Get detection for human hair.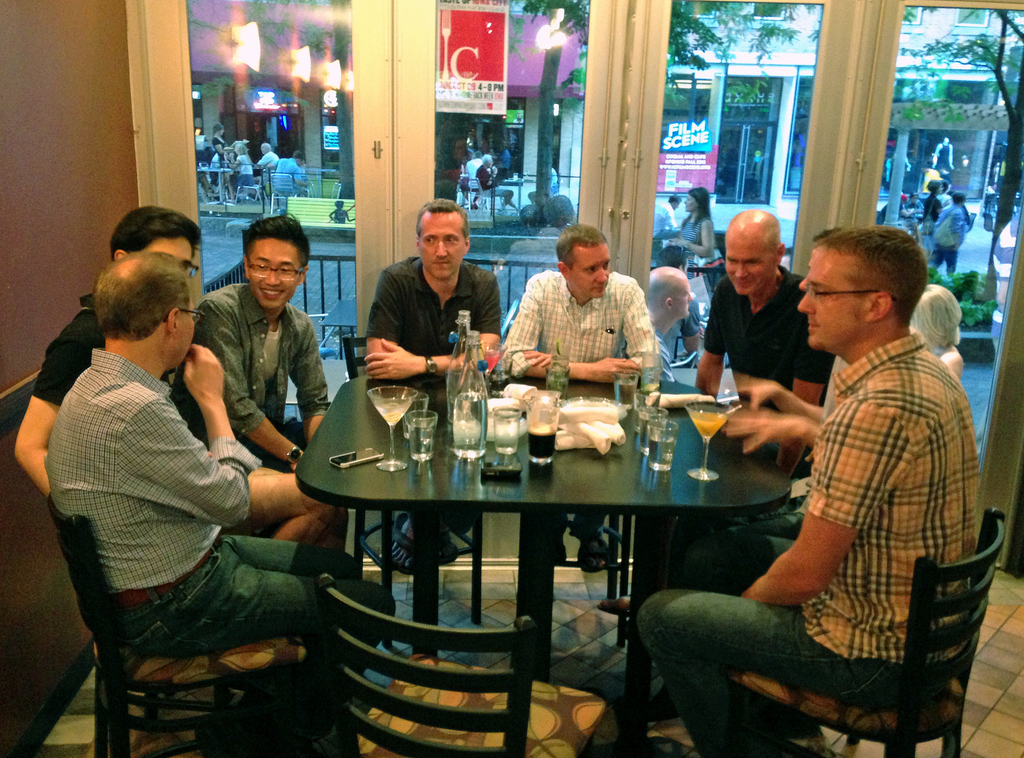
Detection: [left=291, top=151, right=305, bottom=165].
